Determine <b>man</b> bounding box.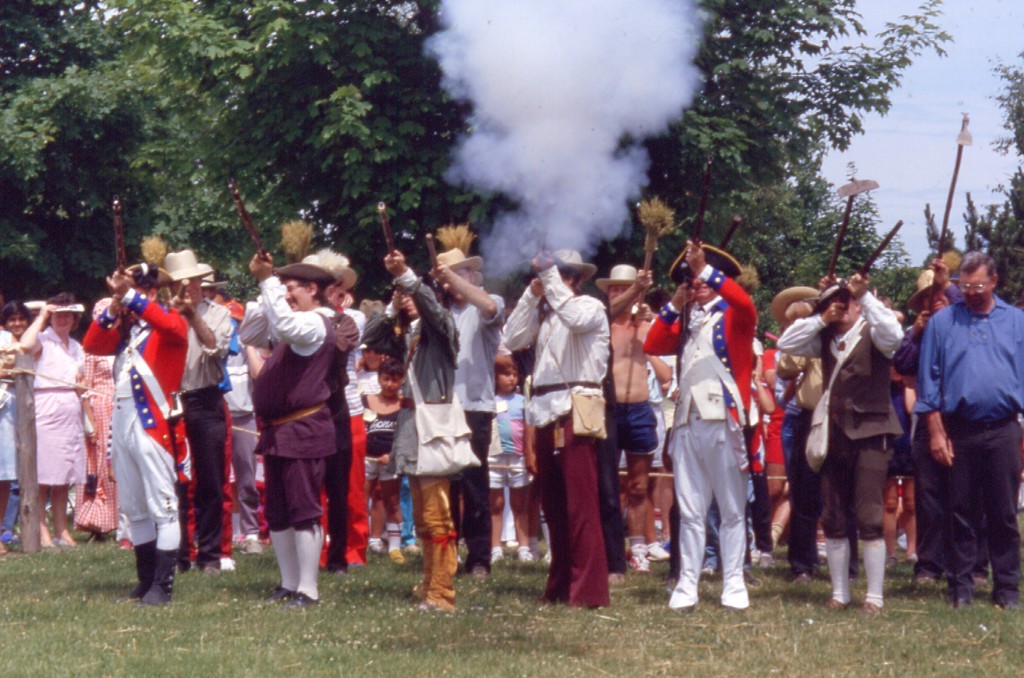
Determined: region(774, 354, 820, 585).
